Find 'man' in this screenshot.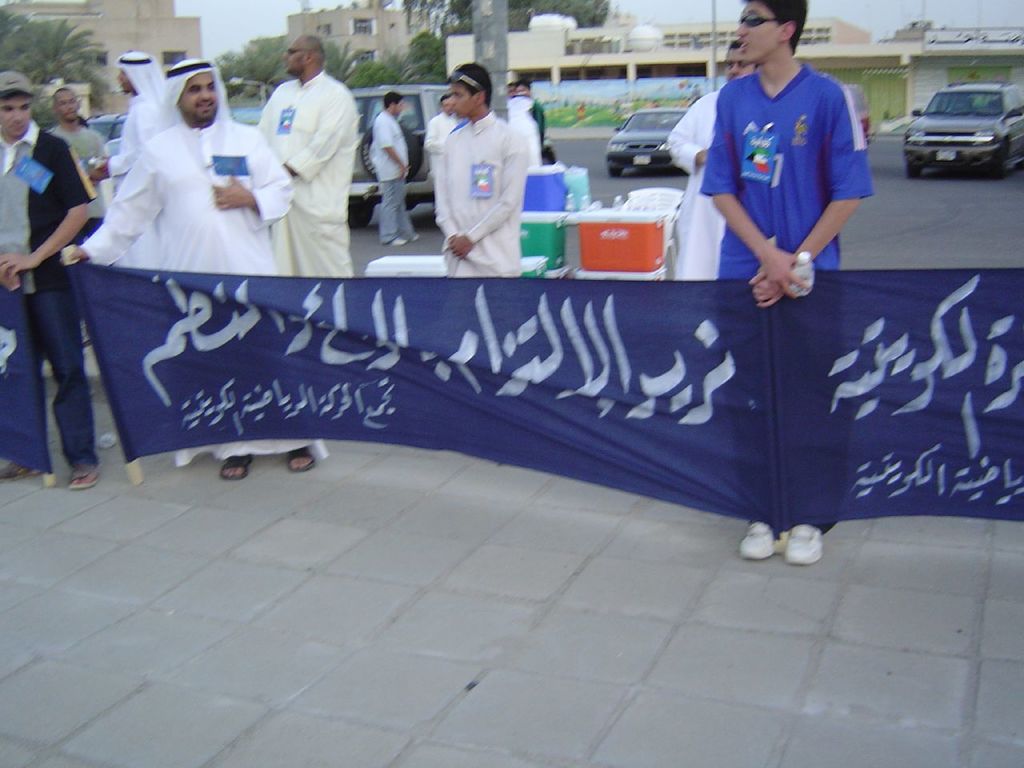
The bounding box for 'man' is <box>664,38,760,280</box>.
